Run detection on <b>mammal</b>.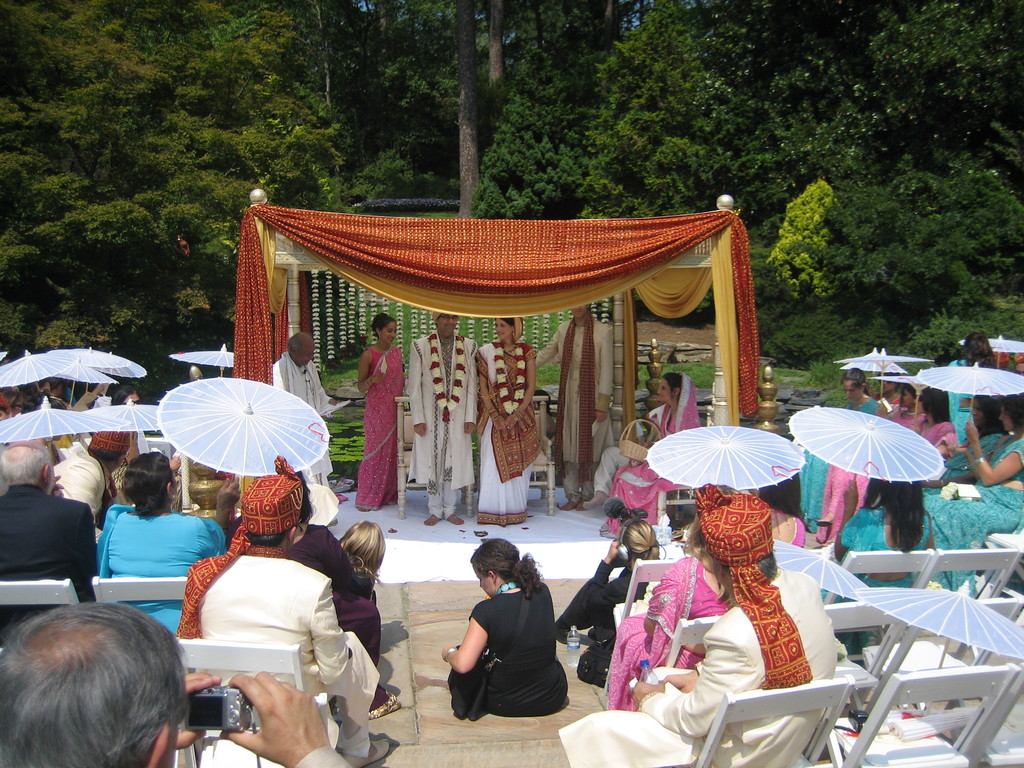
Result: x1=431, y1=543, x2=573, y2=724.
